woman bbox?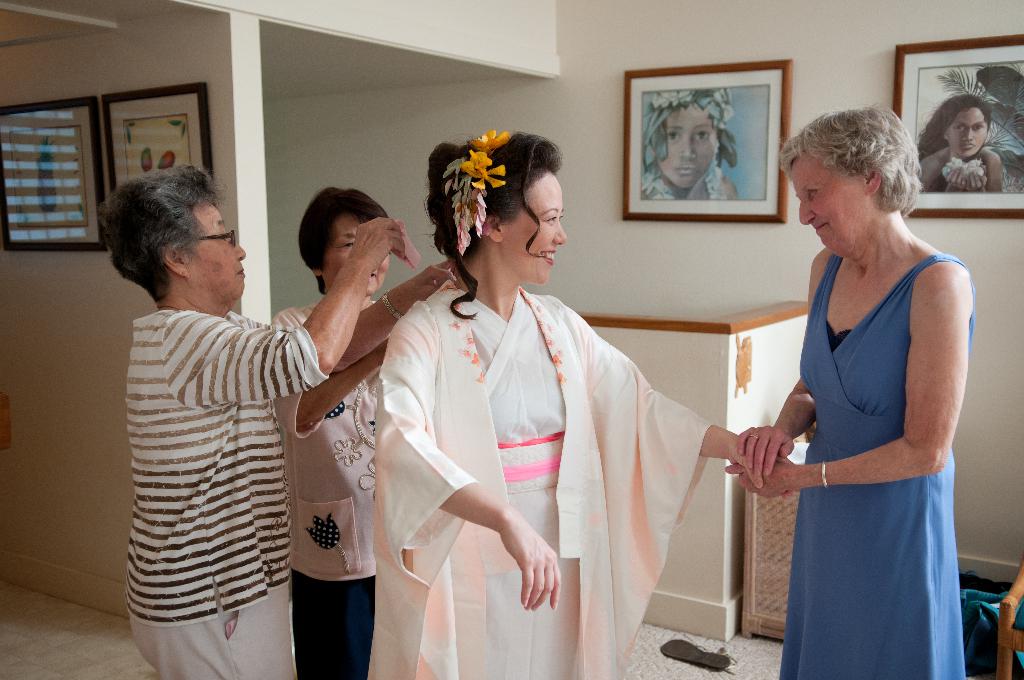
636,84,740,198
